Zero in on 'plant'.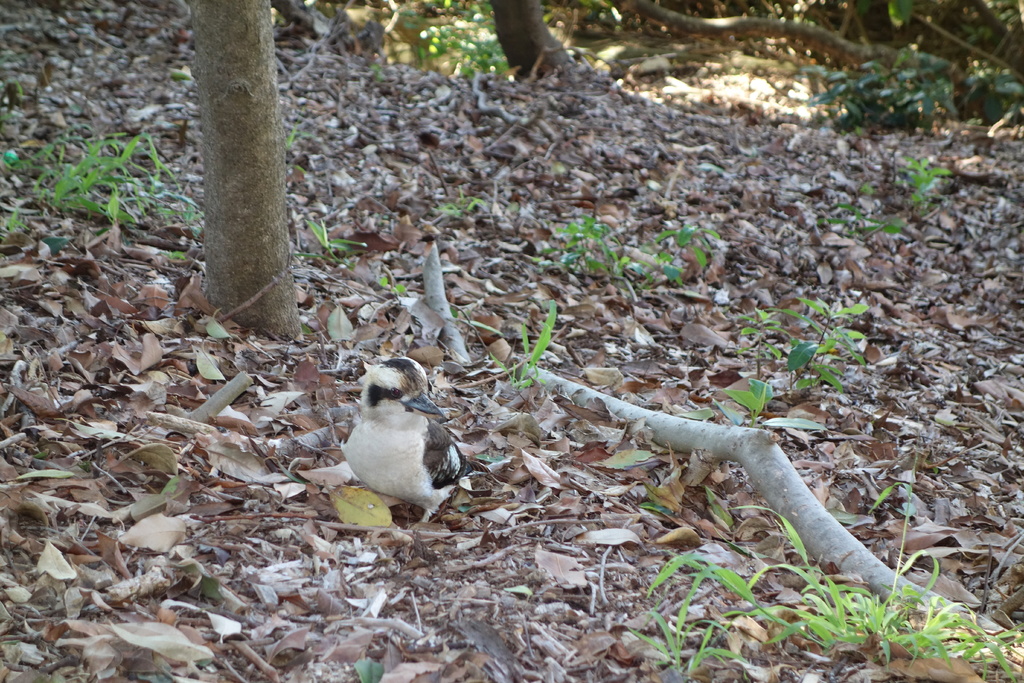
Zeroed in: 740,298,872,392.
